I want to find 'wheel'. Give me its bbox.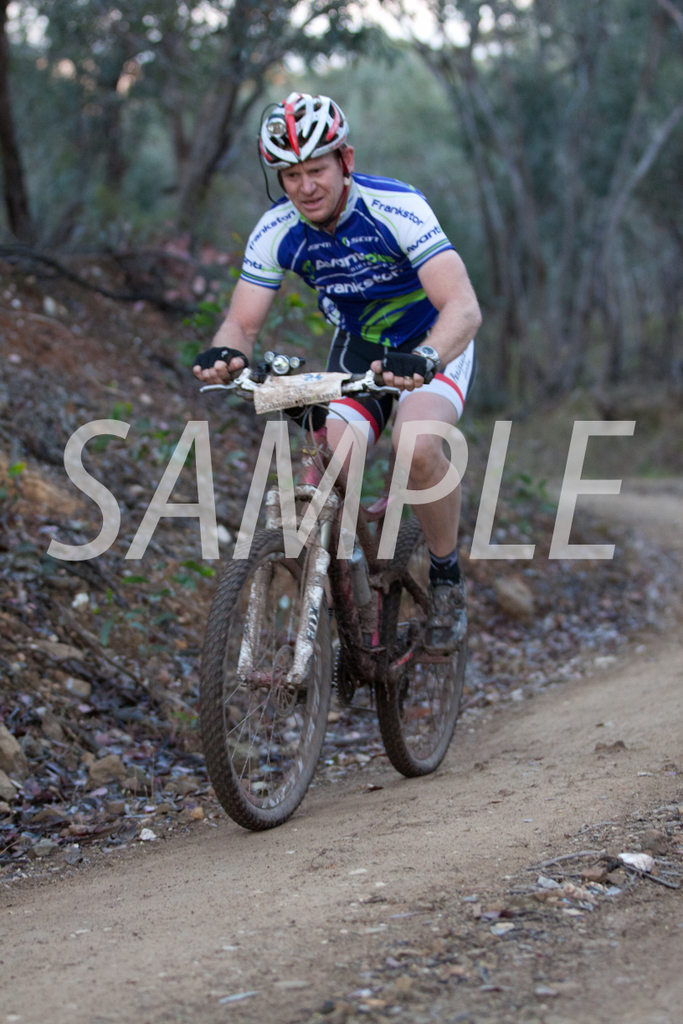
(188, 521, 343, 835).
